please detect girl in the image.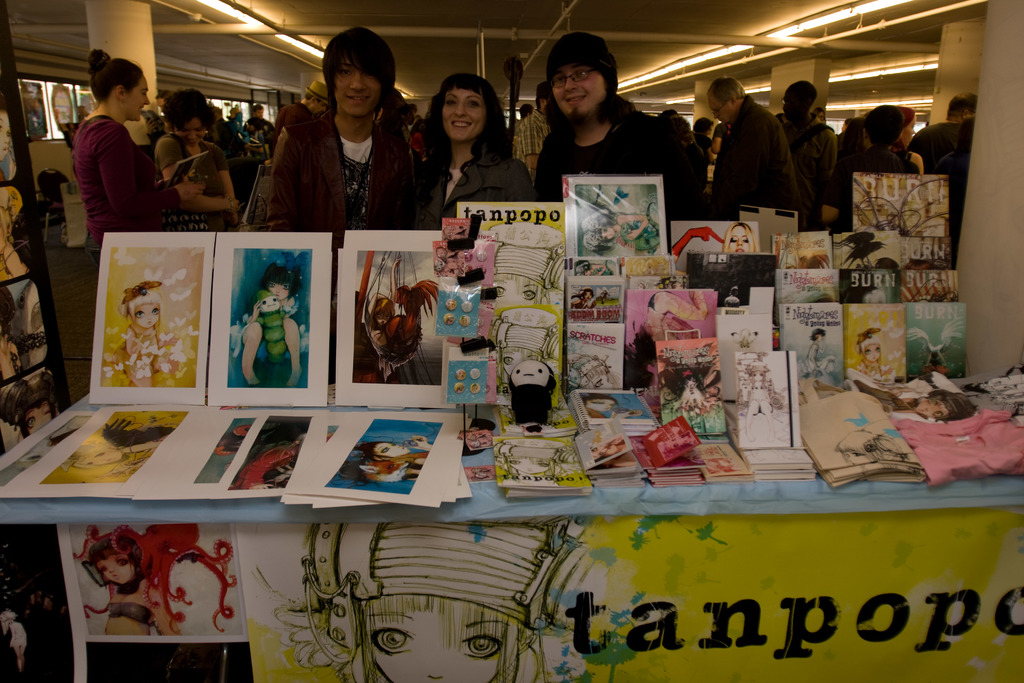
bbox=(89, 49, 175, 257).
